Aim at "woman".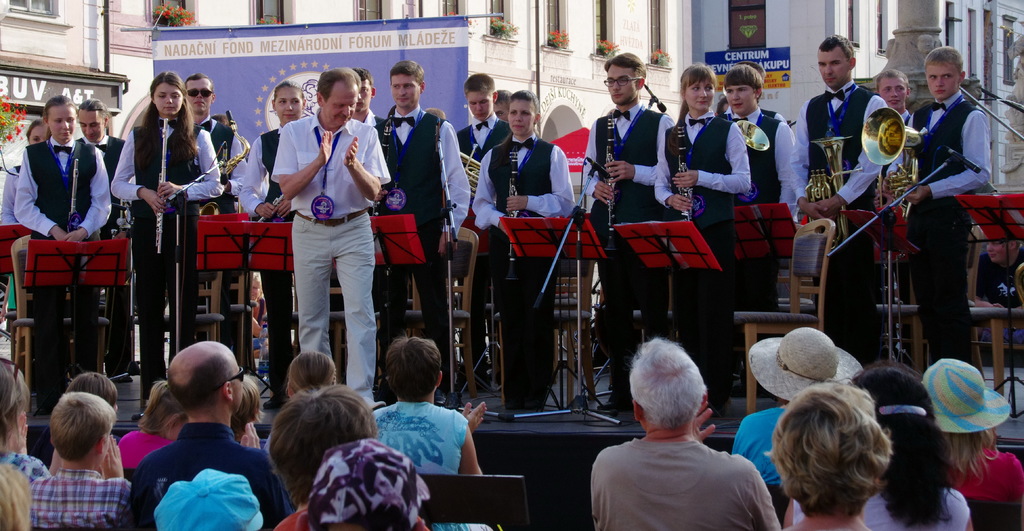
Aimed at 113,380,189,473.
